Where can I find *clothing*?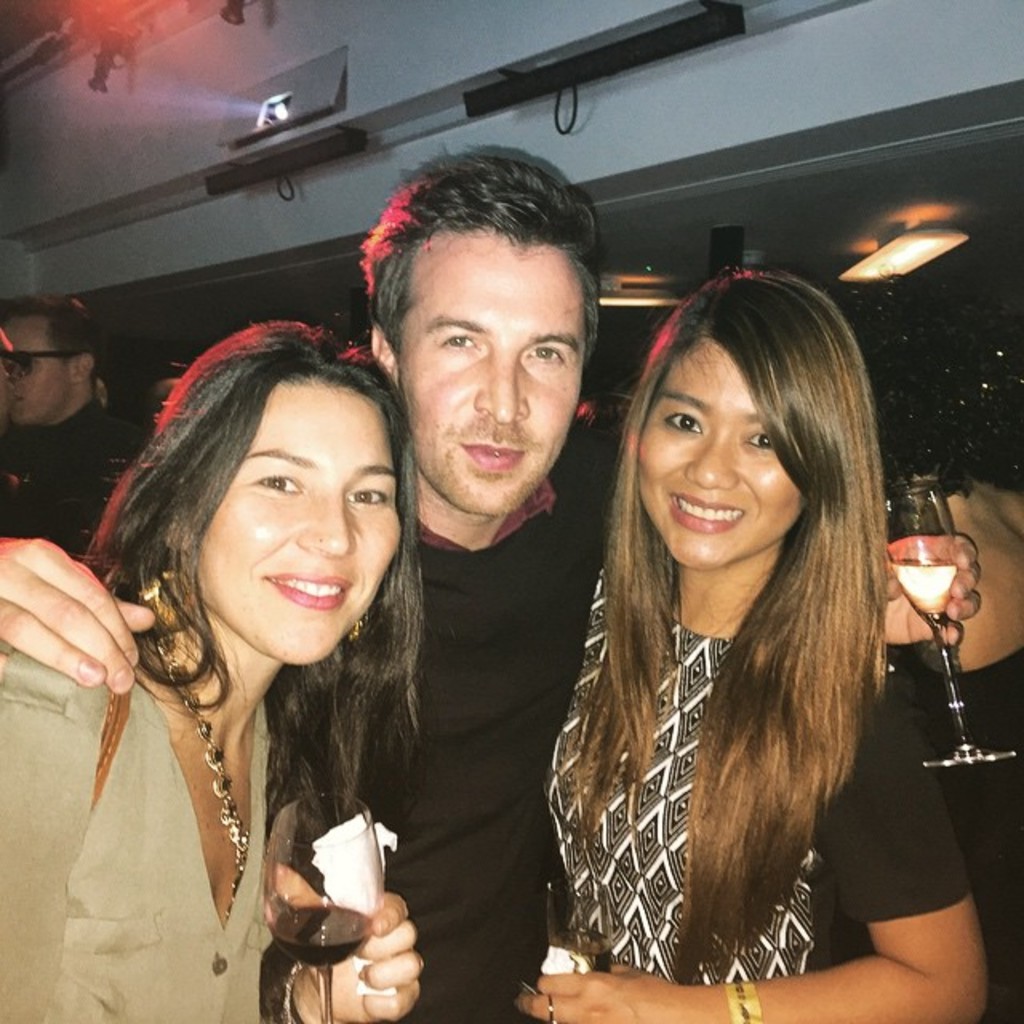
You can find it at (x1=542, y1=541, x2=974, y2=987).
